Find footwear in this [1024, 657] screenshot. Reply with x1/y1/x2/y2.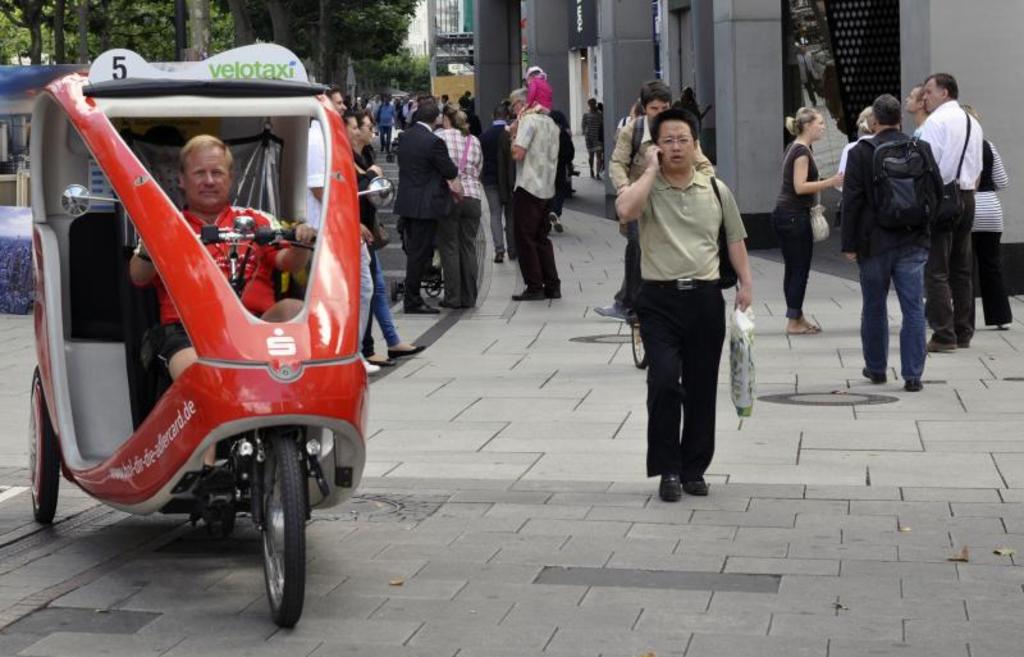
684/476/709/499.
